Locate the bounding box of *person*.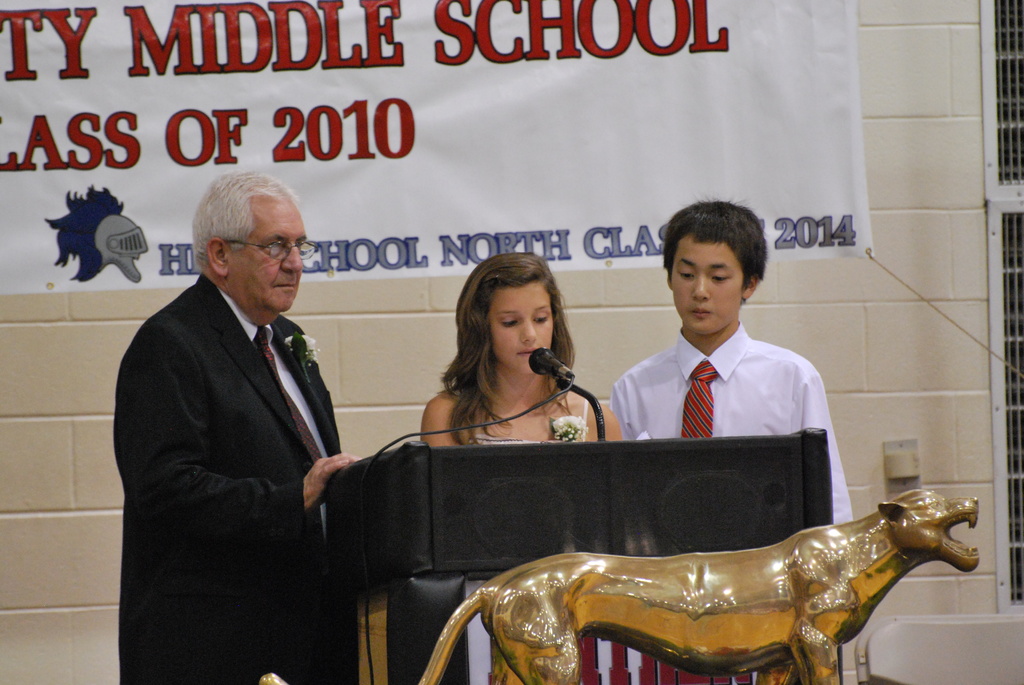
Bounding box: Rect(127, 155, 385, 684).
